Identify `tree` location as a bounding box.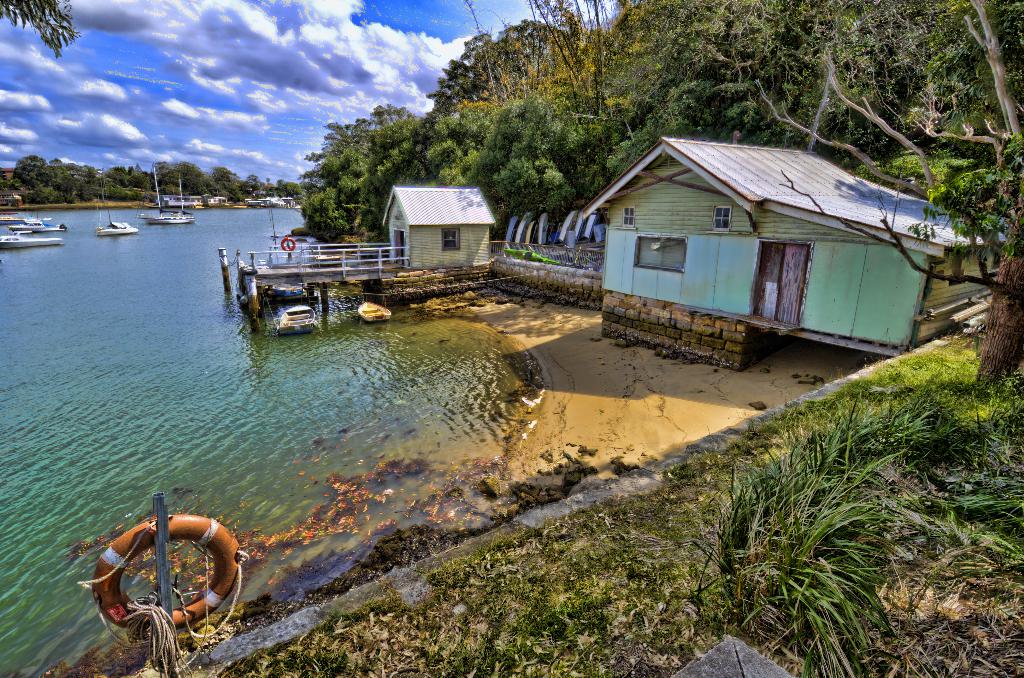
locate(731, 0, 1023, 389).
